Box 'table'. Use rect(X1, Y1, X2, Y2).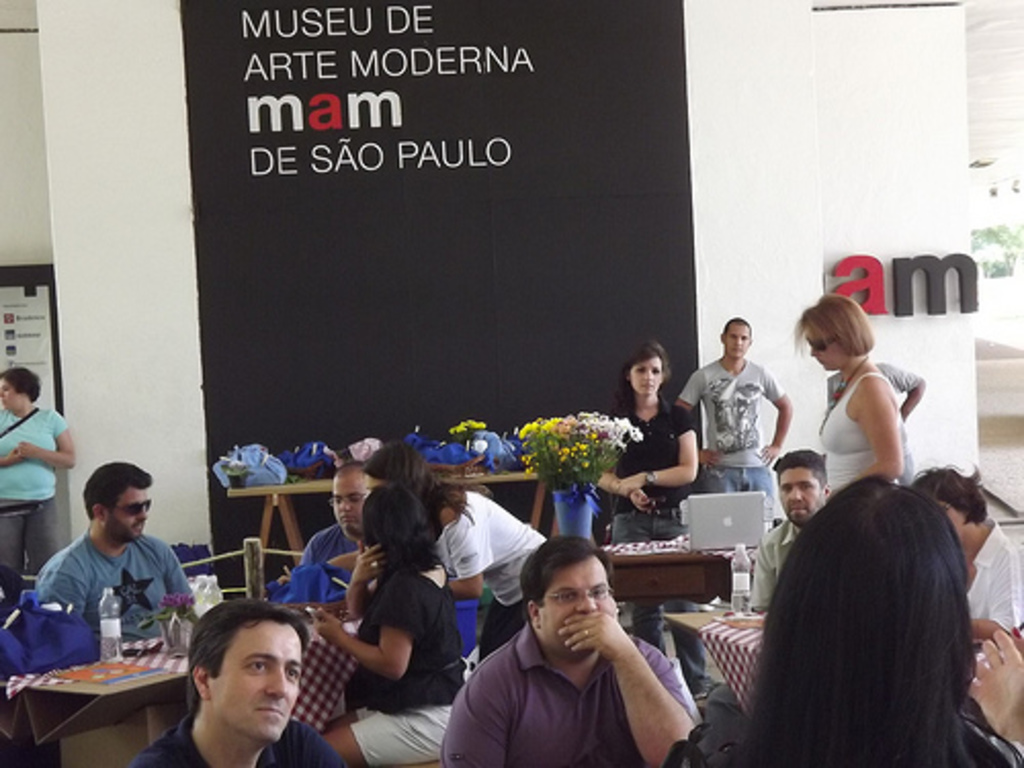
rect(592, 545, 750, 633).
